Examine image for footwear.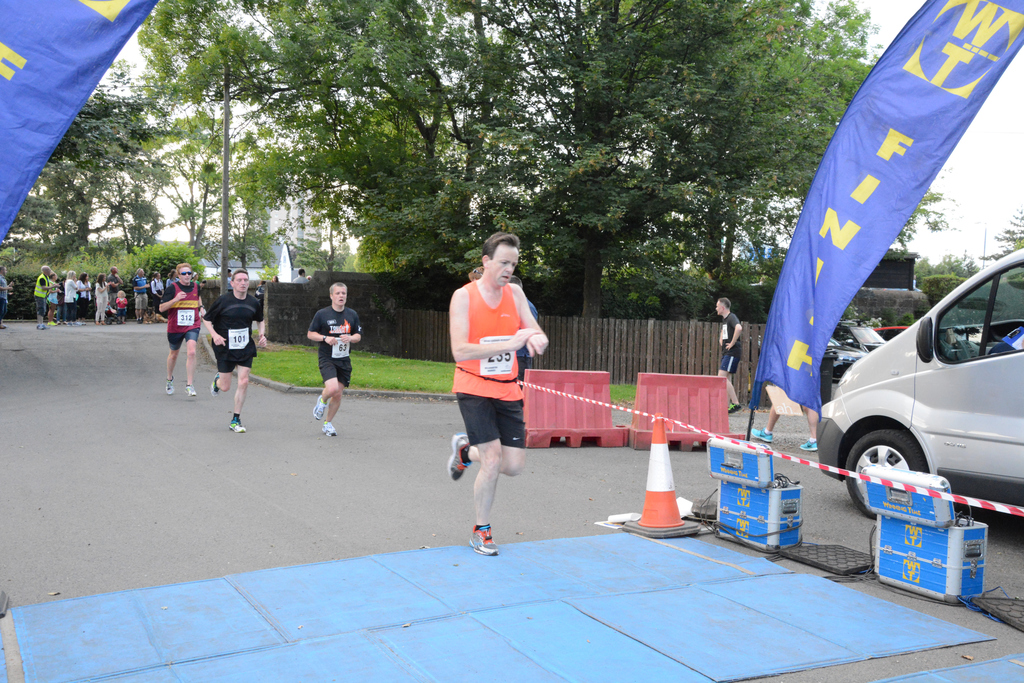
Examination result: <box>230,418,250,435</box>.
